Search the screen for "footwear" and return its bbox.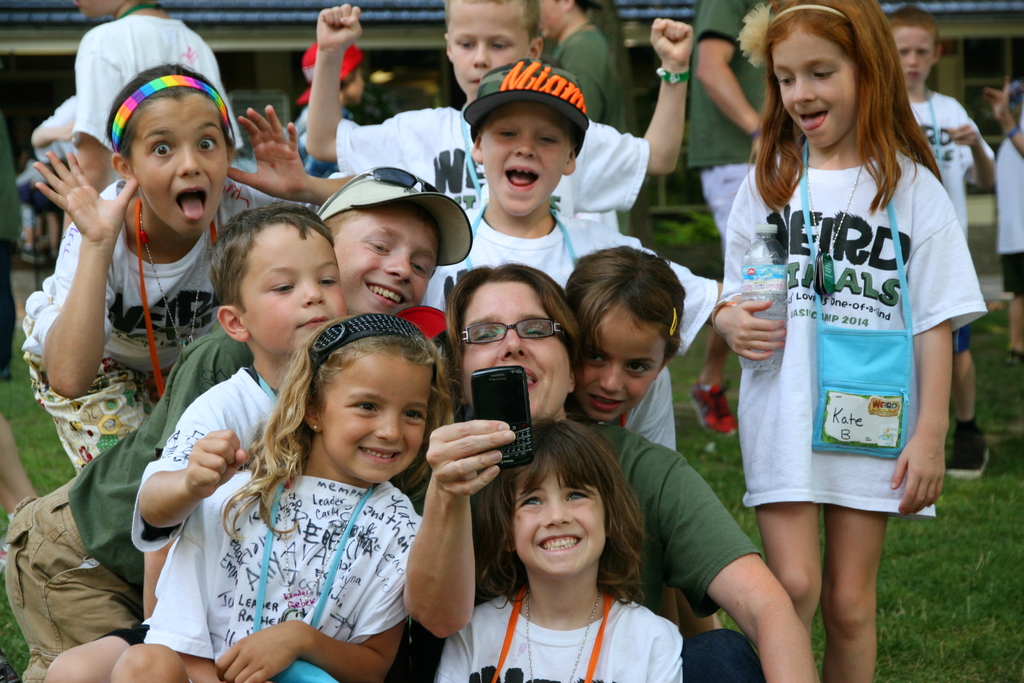
Found: BBox(948, 432, 991, 478).
